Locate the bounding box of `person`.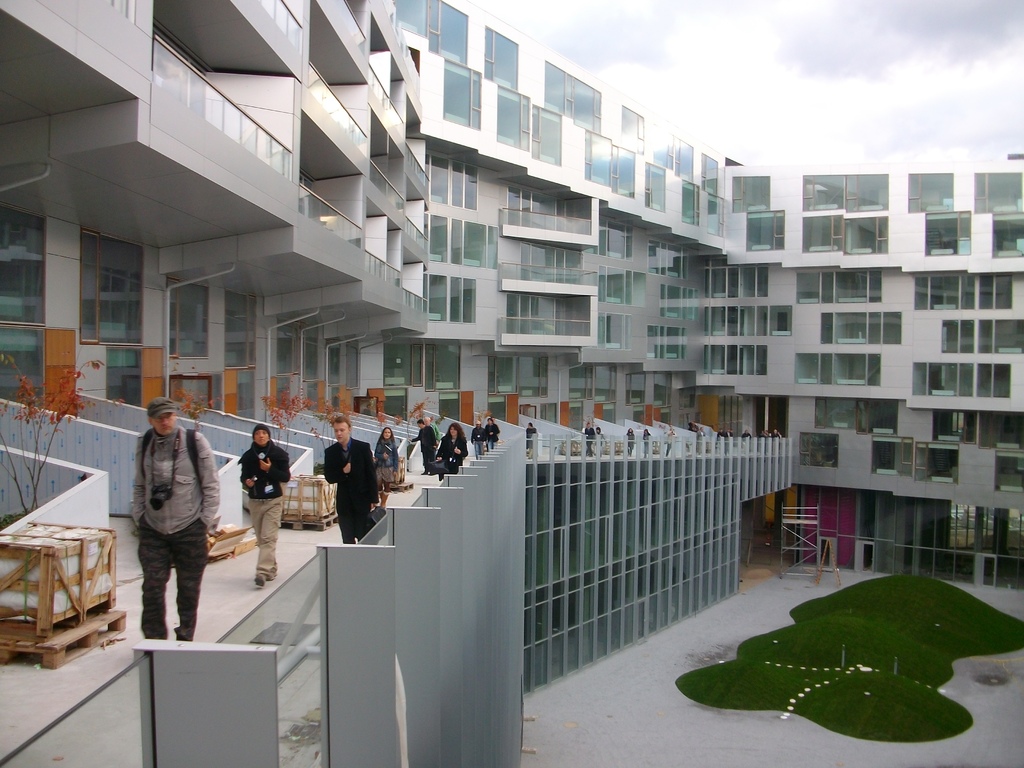
Bounding box: {"left": 408, "top": 419, "right": 440, "bottom": 472}.
